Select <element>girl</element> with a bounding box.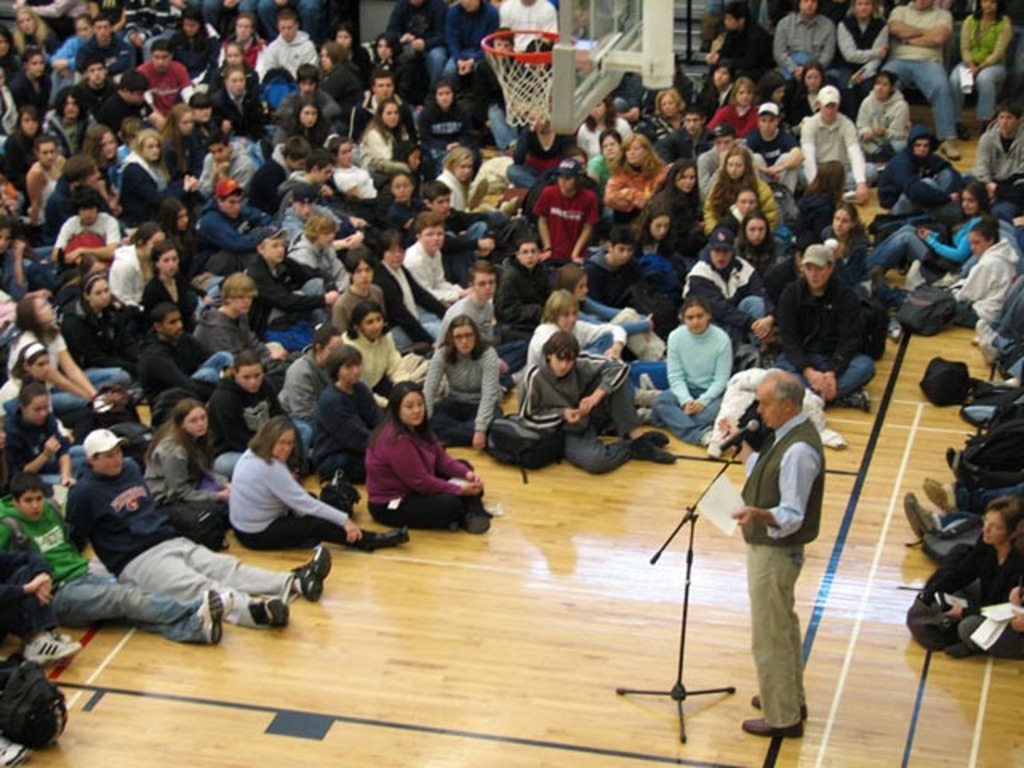
bbox=[58, 275, 141, 365].
